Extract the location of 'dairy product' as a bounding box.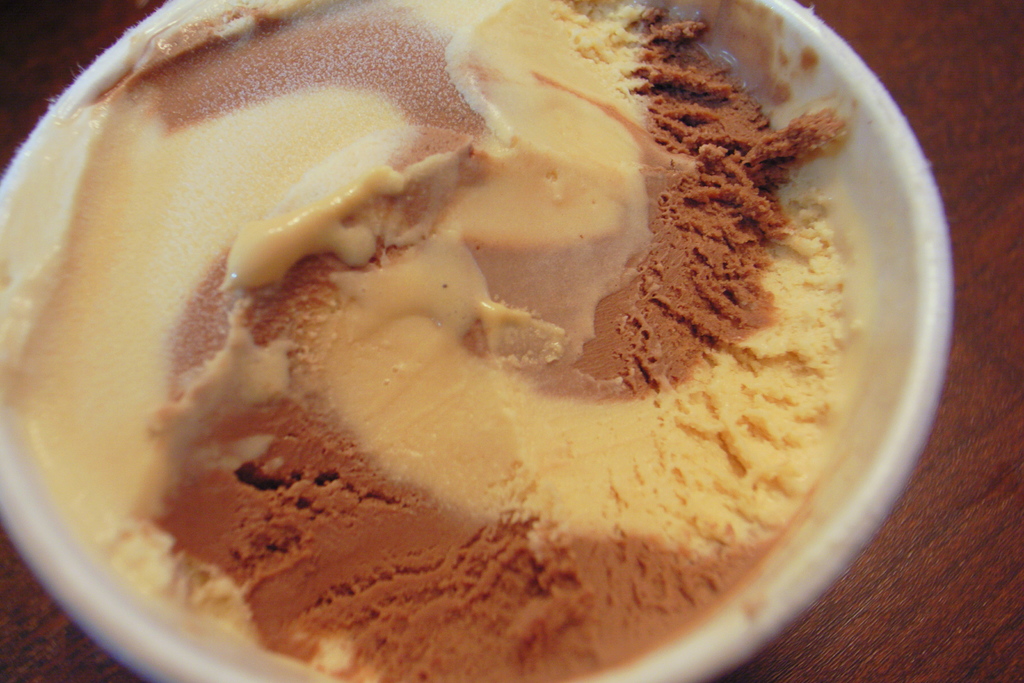
(0,0,854,682).
